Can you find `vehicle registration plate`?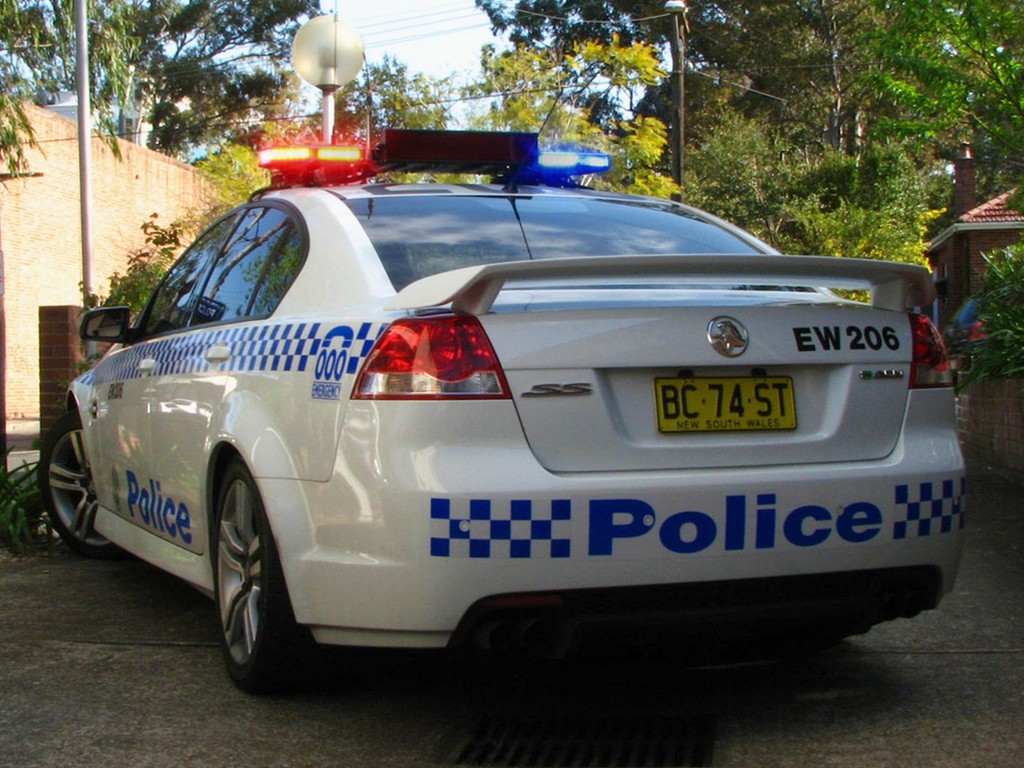
Yes, bounding box: bbox=(653, 374, 799, 438).
